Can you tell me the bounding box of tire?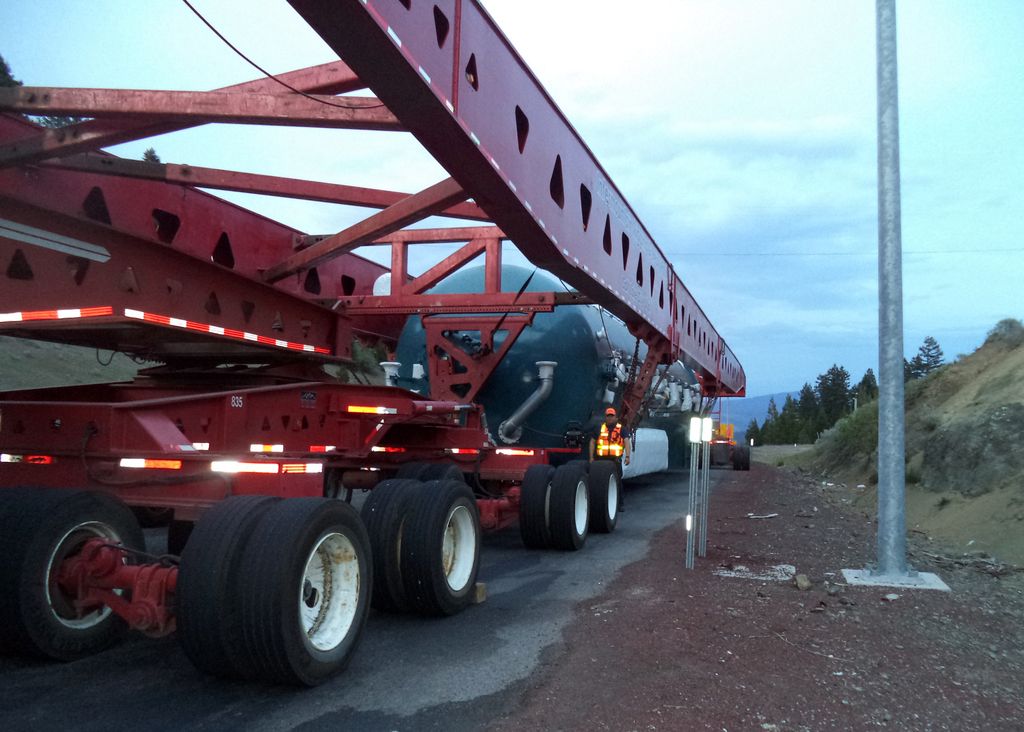
box=[550, 465, 589, 551].
